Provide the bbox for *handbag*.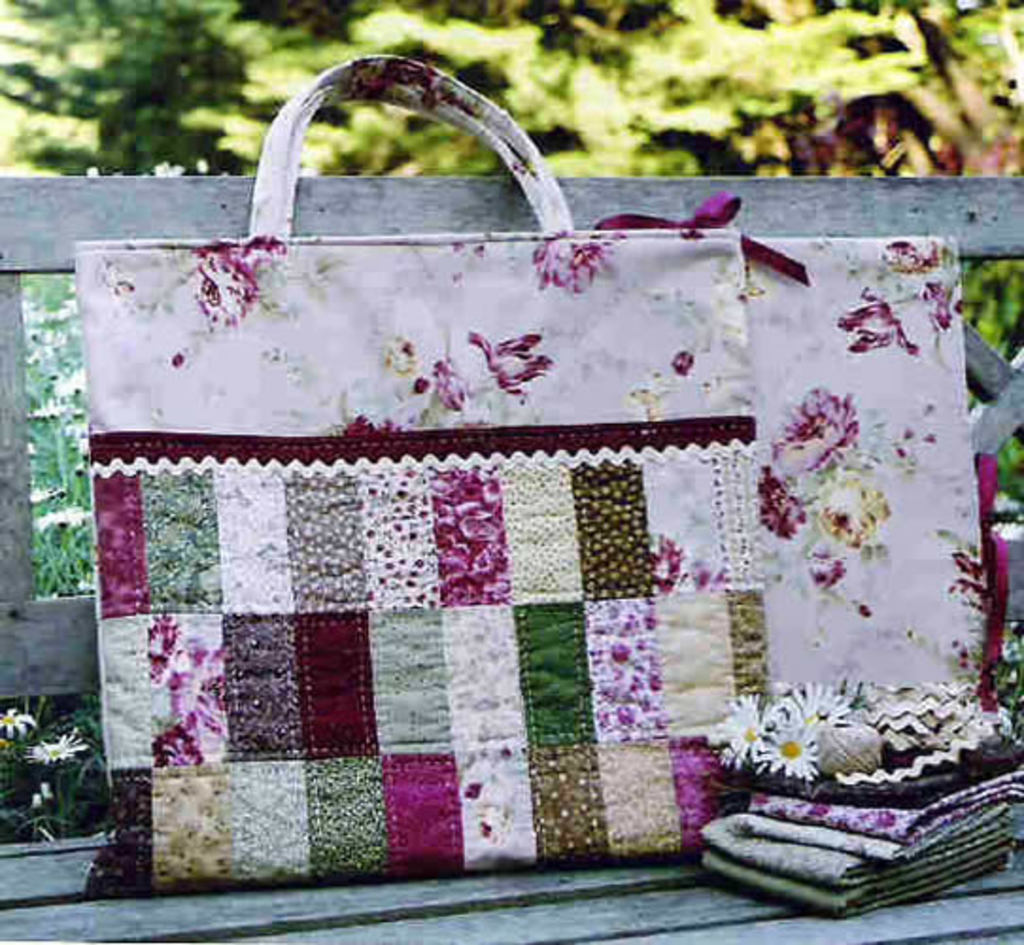
crop(72, 51, 982, 898).
